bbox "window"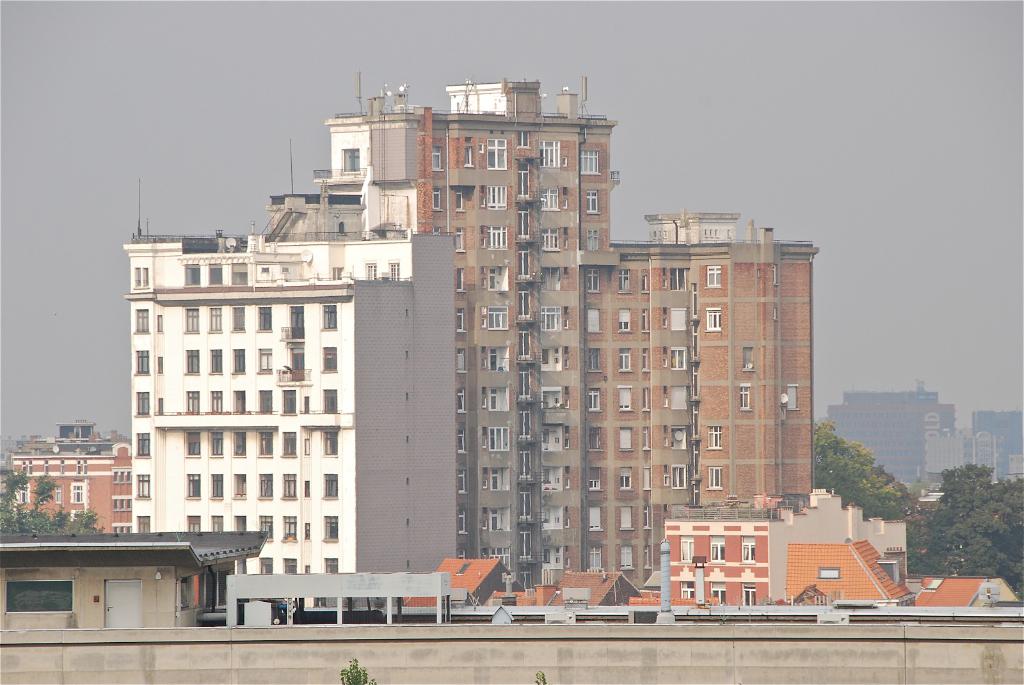
crop(679, 580, 696, 601)
